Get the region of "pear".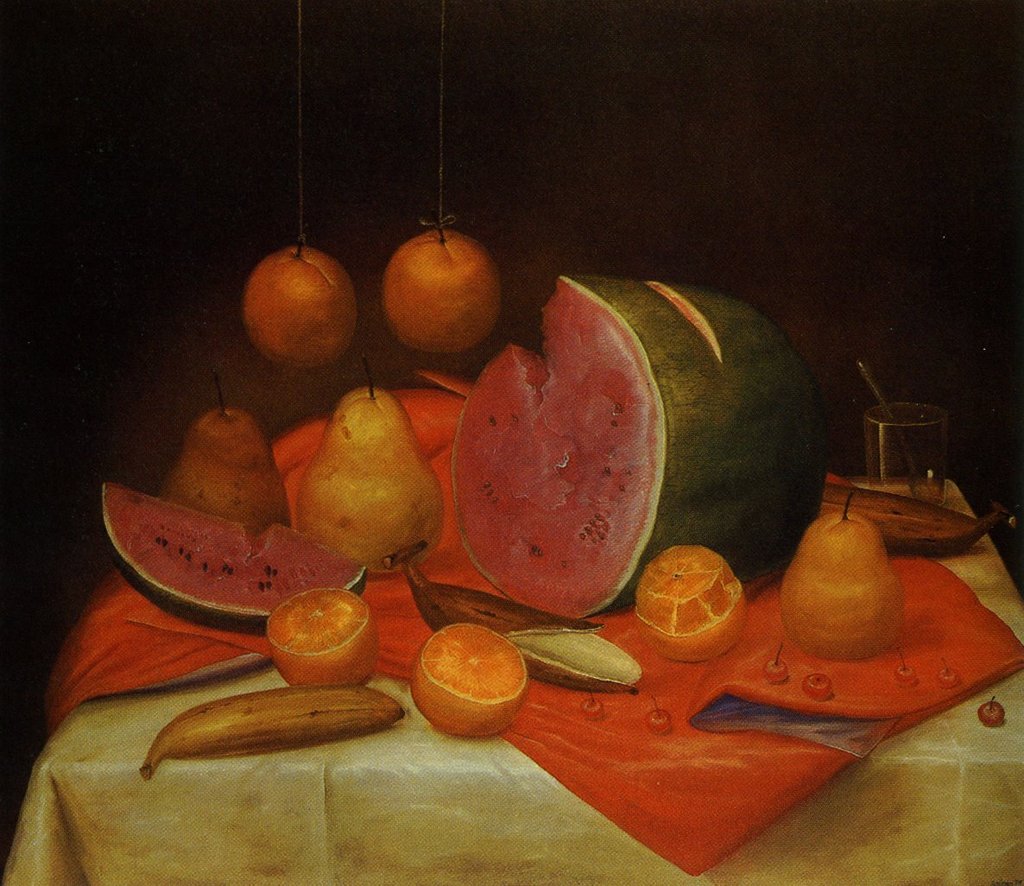
<box>161,405,288,530</box>.
